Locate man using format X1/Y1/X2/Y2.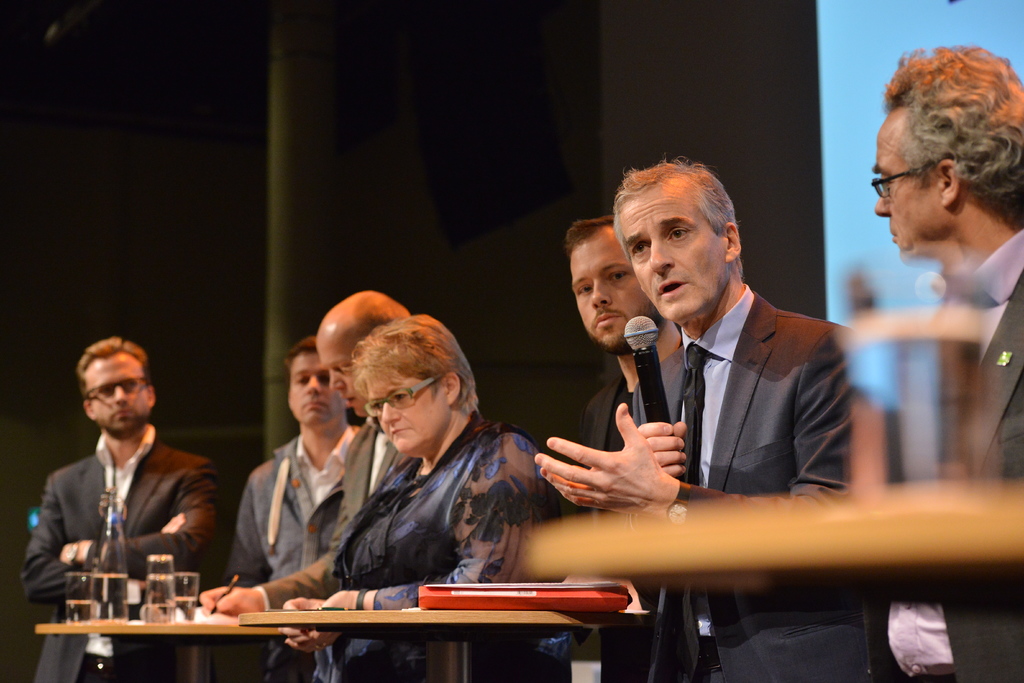
221/333/404/682.
